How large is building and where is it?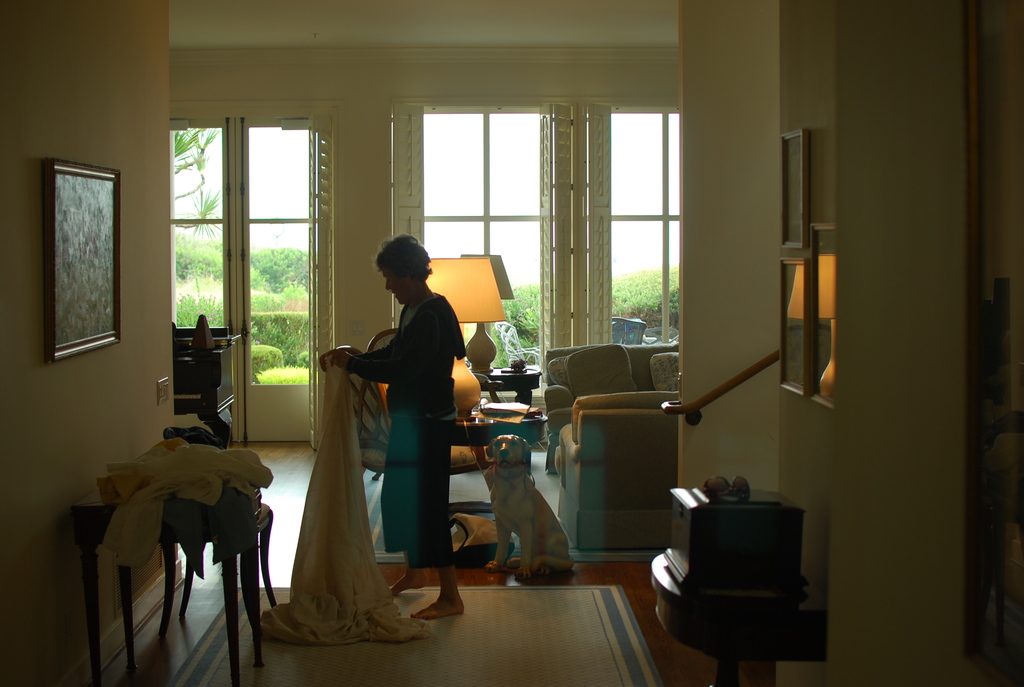
Bounding box: 0, 0, 1023, 686.
